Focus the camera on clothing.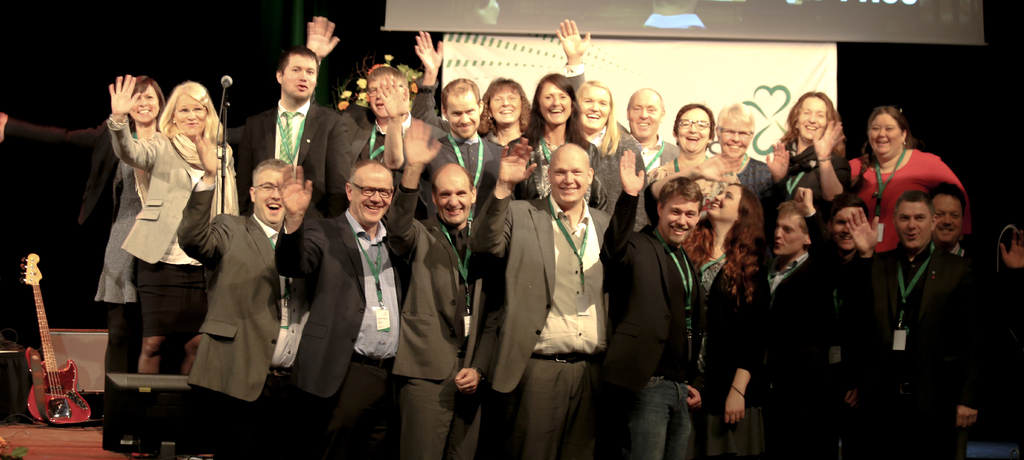
Focus region: bbox(566, 119, 645, 213).
